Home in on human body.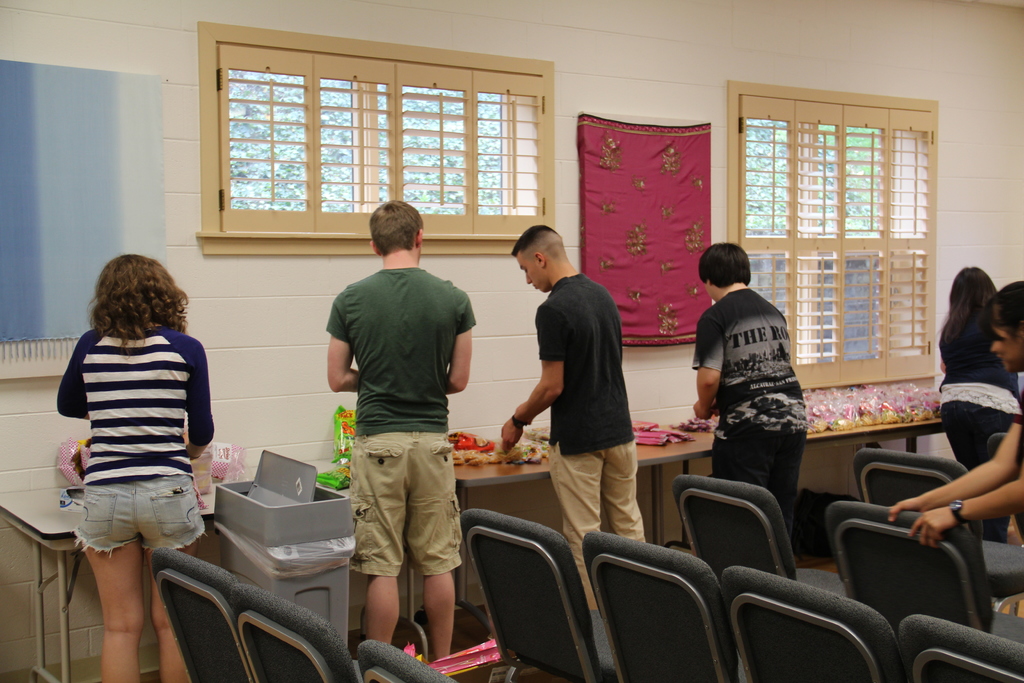
Homed in at rect(886, 395, 1023, 546).
